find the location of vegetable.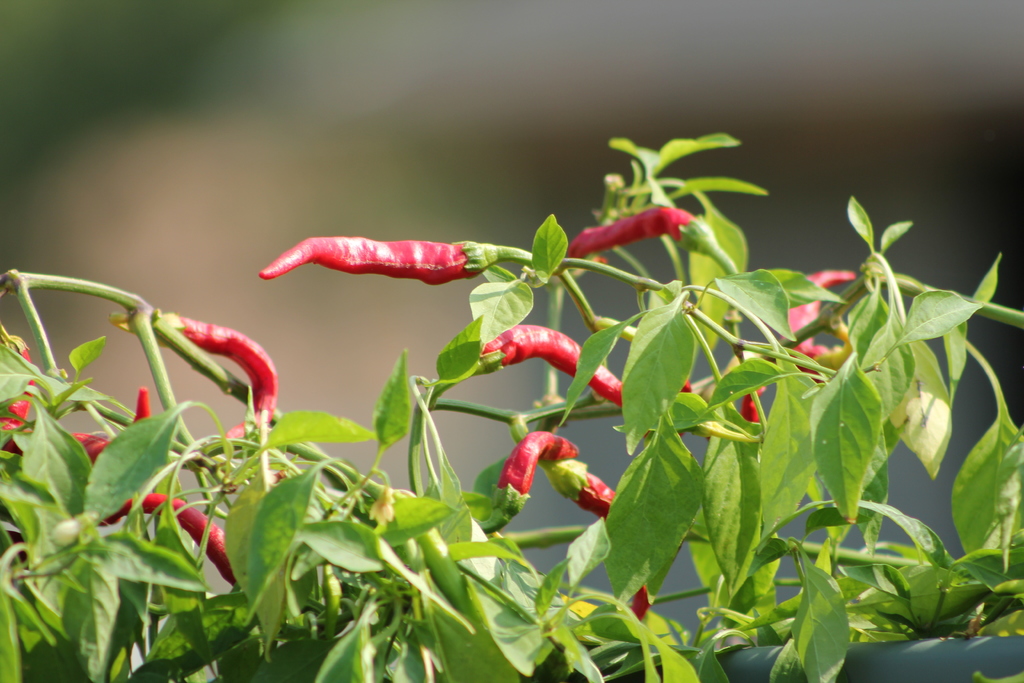
Location: select_region(1, 428, 132, 469).
